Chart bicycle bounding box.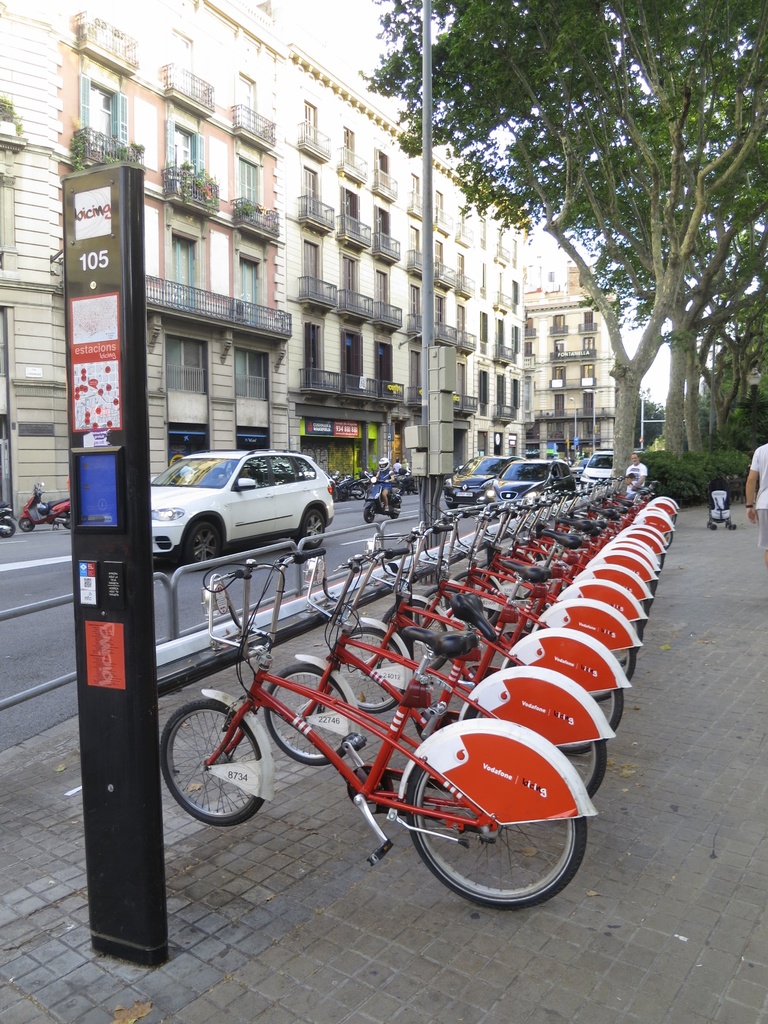
Charted: [591, 493, 679, 545].
